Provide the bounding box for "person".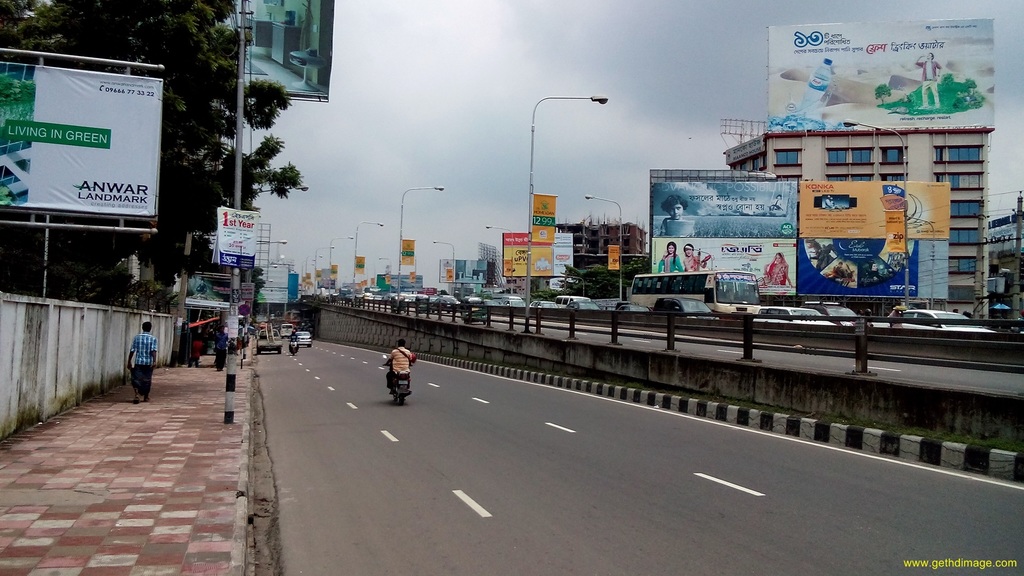
bbox(289, 329, 300, 353).
